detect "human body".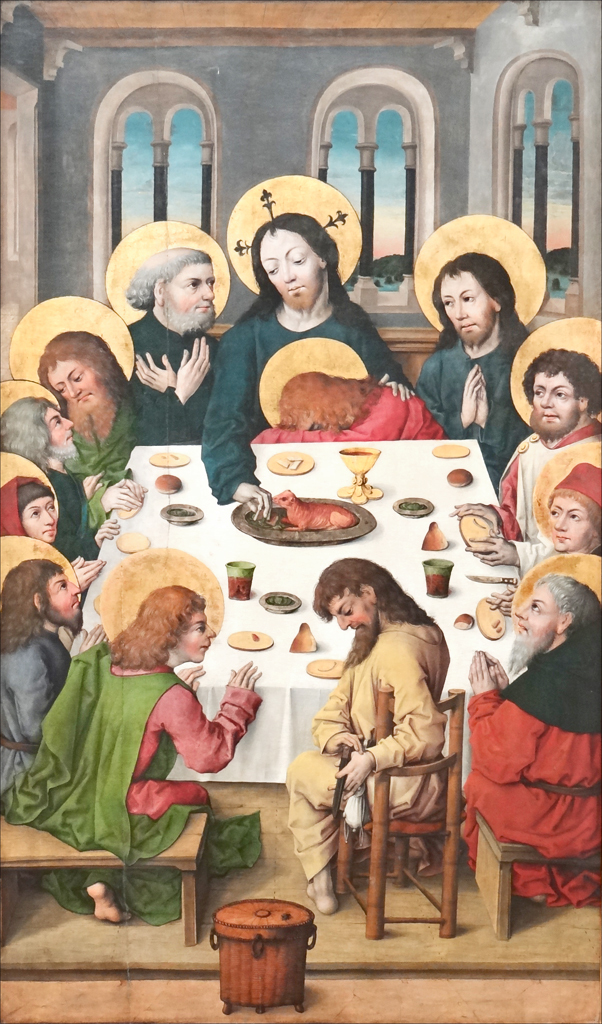
Detected at x1=540 y1=460 x2=601 y2=565.
